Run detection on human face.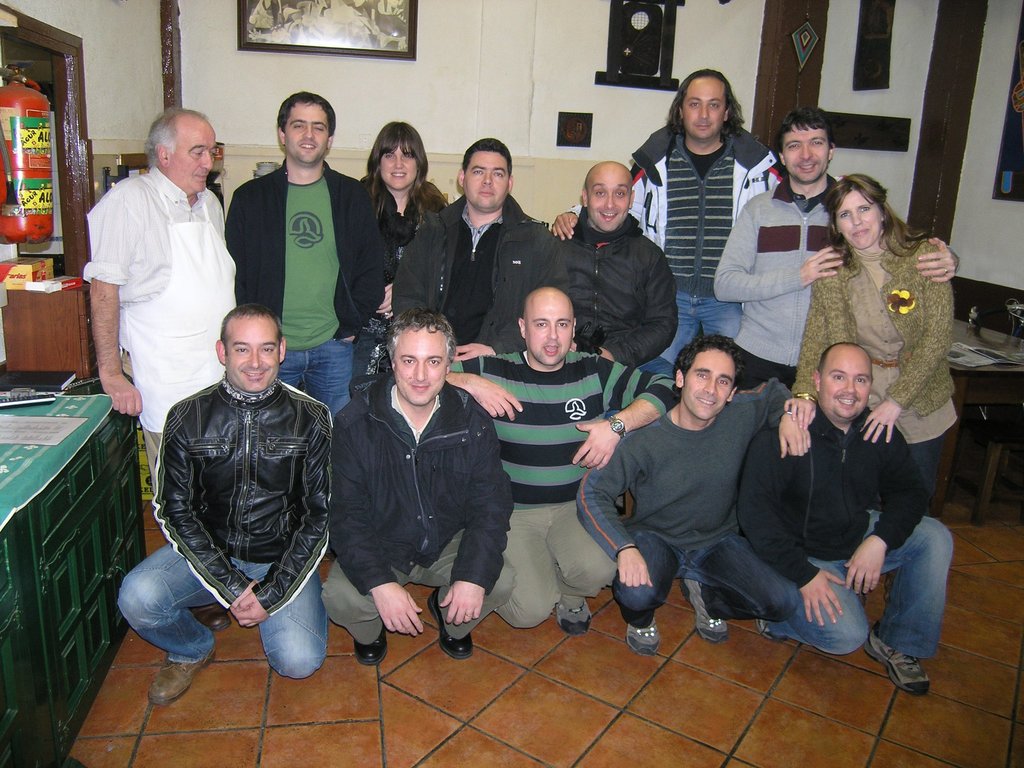
Result: box(524, 293, 575, 367).
